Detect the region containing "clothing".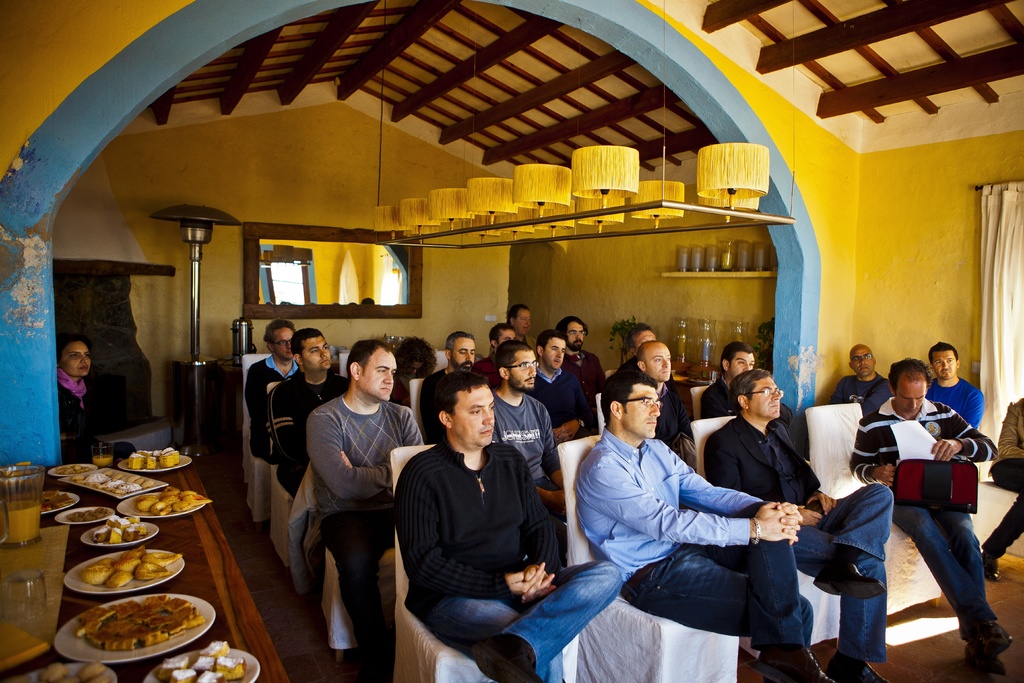
{"x1": 849, "y1": 395, "x2": 996, "y2": 639}.
